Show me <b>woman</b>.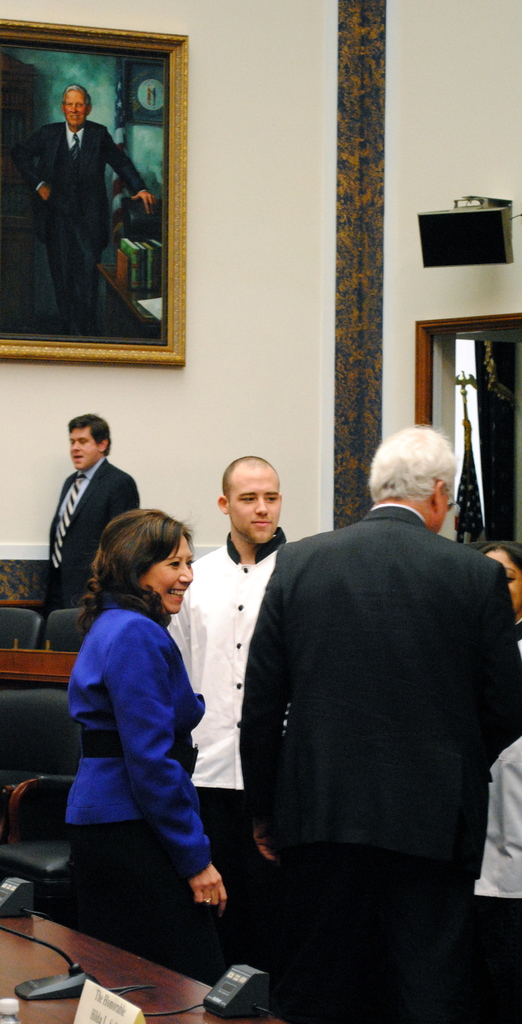
<b>woman</b> is here: (480,543,521,1023).
